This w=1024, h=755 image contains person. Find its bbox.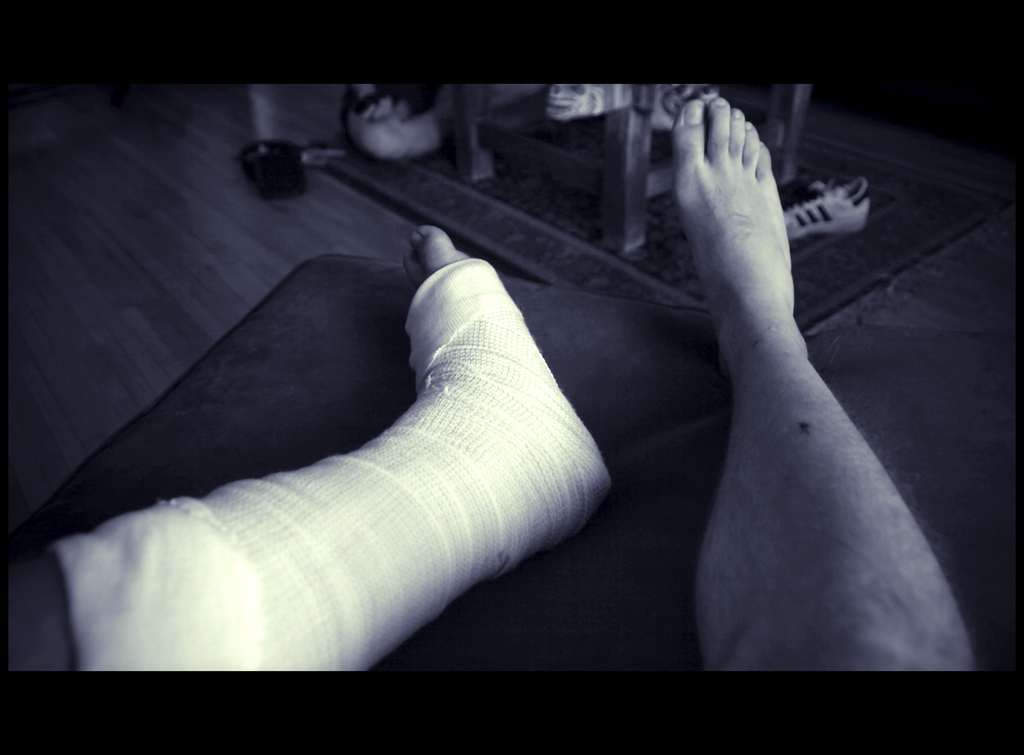
pyautogui.locateOnScreen(50, 184, 567, 659).
